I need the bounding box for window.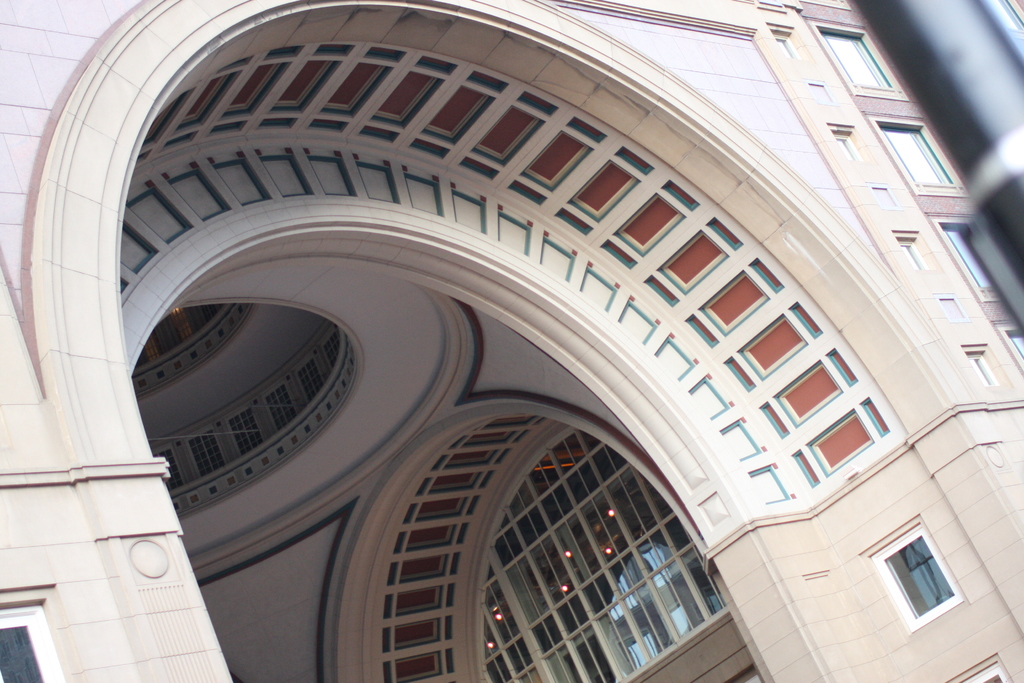
Here it is: [x1=943, y1=222, x2=1002, y2=288].
